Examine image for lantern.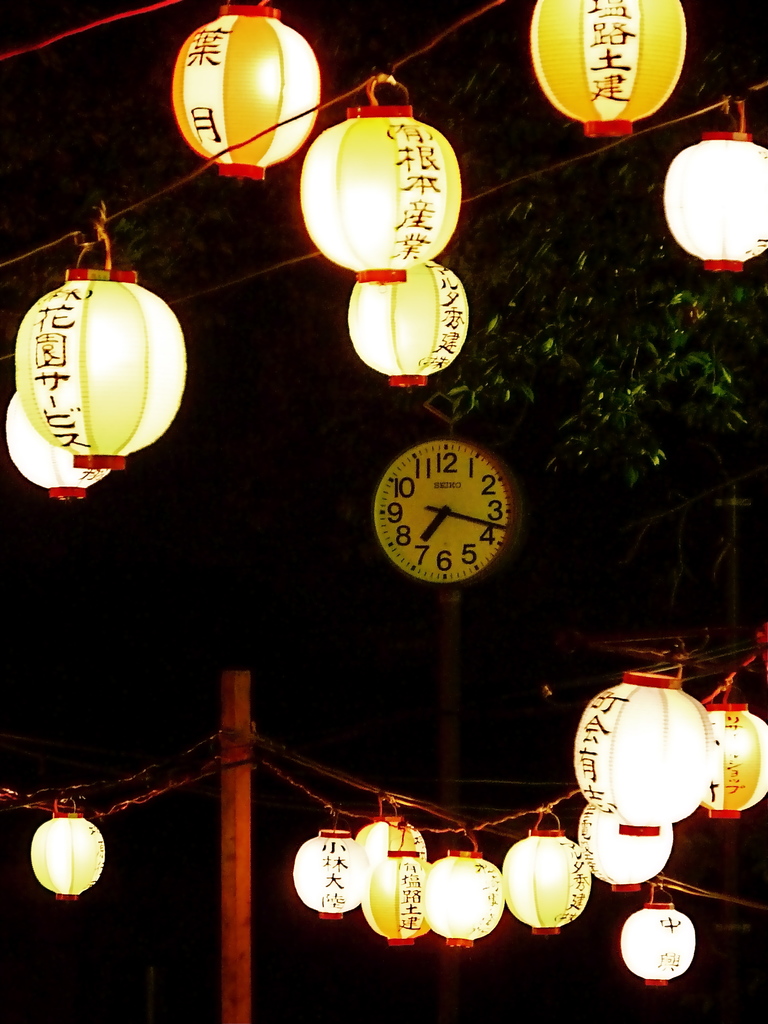
Examination result: Rect(296, 68, 461, 279).
